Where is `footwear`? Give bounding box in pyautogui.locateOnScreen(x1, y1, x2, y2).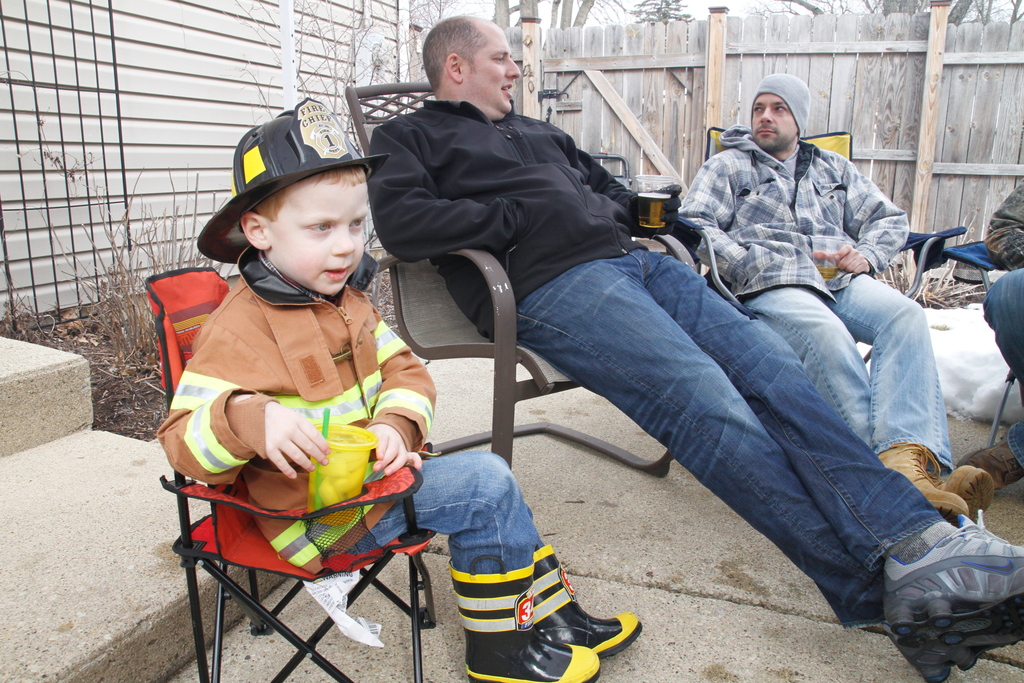
pyautogui.locateOnScreen(900, 638, 1023, 682).
